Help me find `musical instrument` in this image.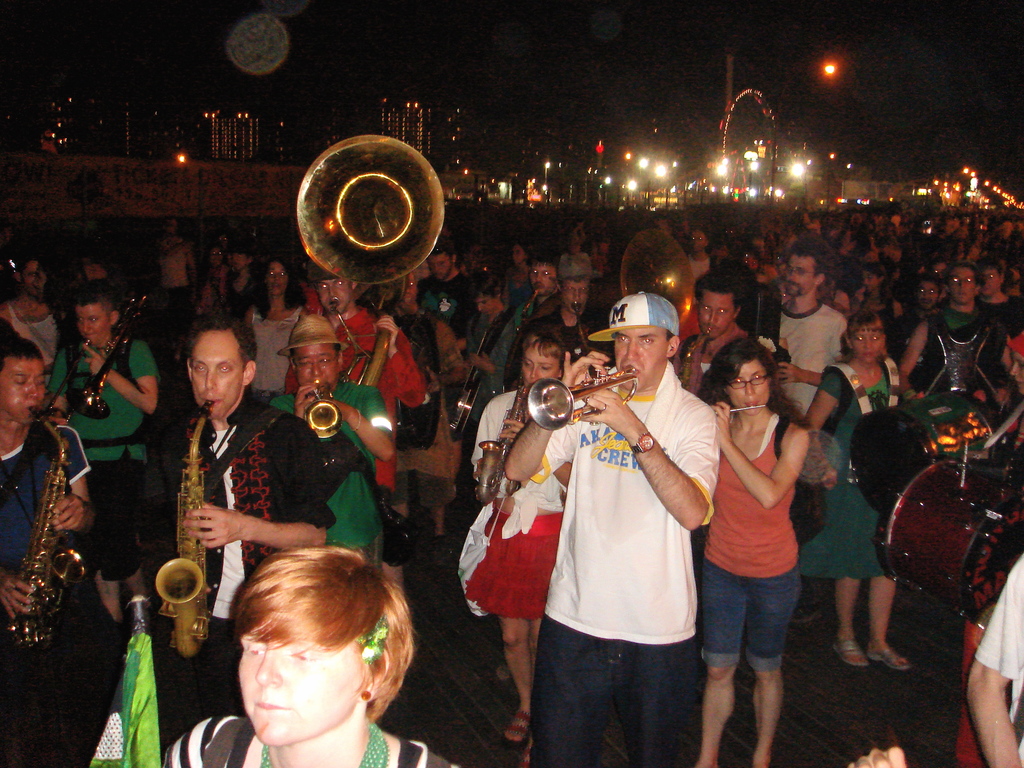
Found it: box(606, 224, 698, 335).
